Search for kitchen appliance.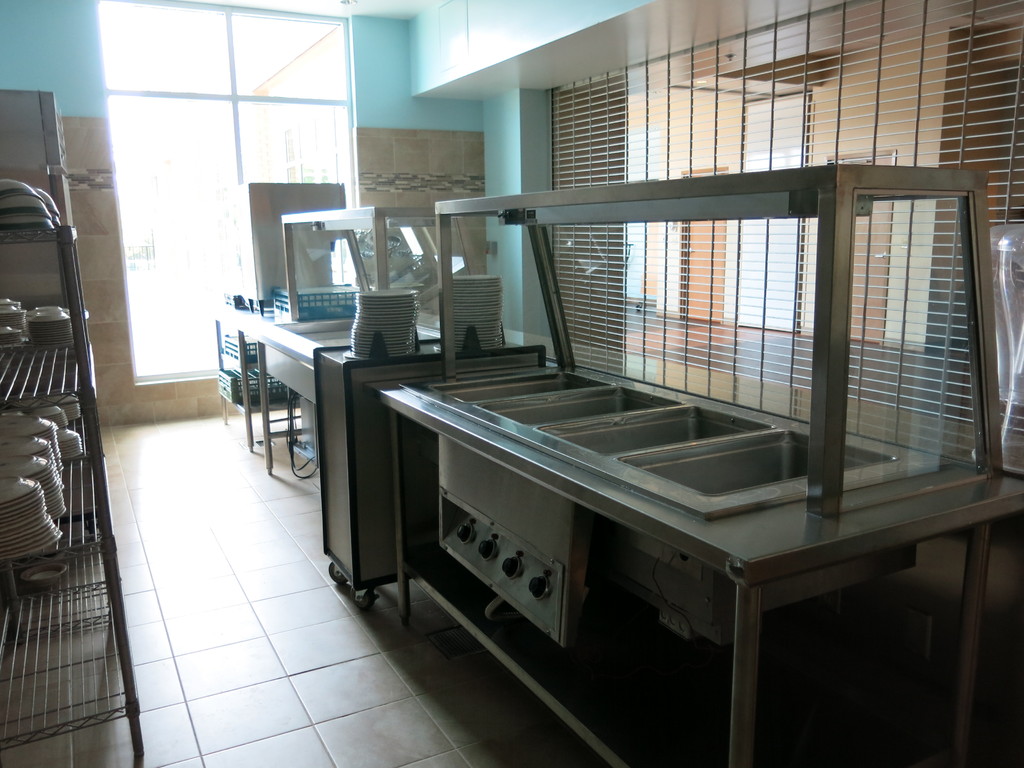
Found at 11 478 59 556.
